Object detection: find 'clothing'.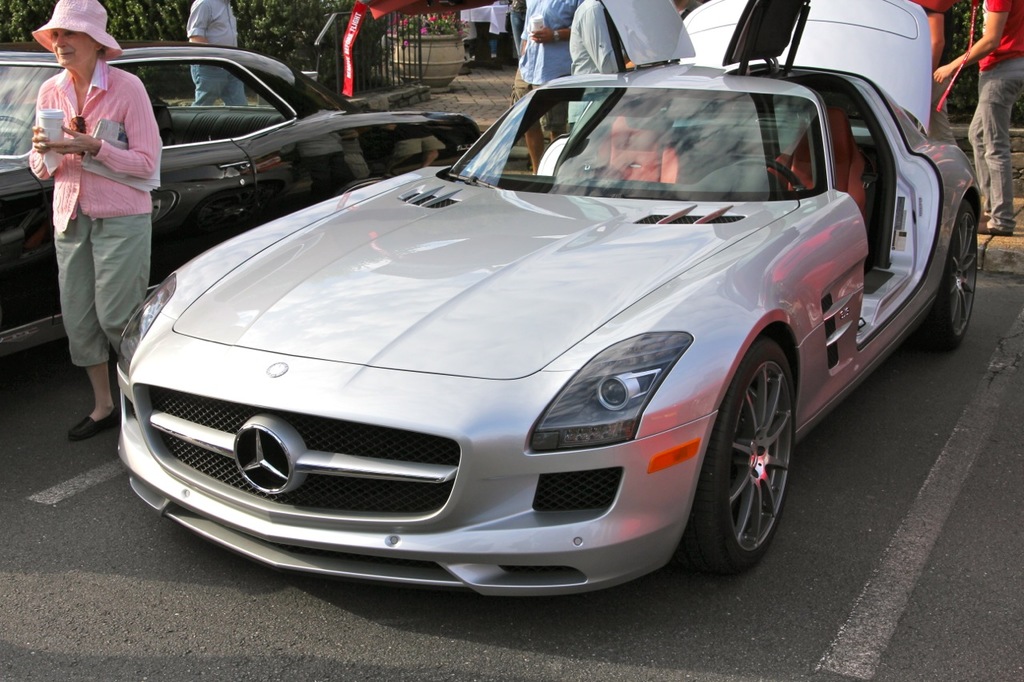
pyautogui.locateOnScreen(185, 53, 246, 112).
